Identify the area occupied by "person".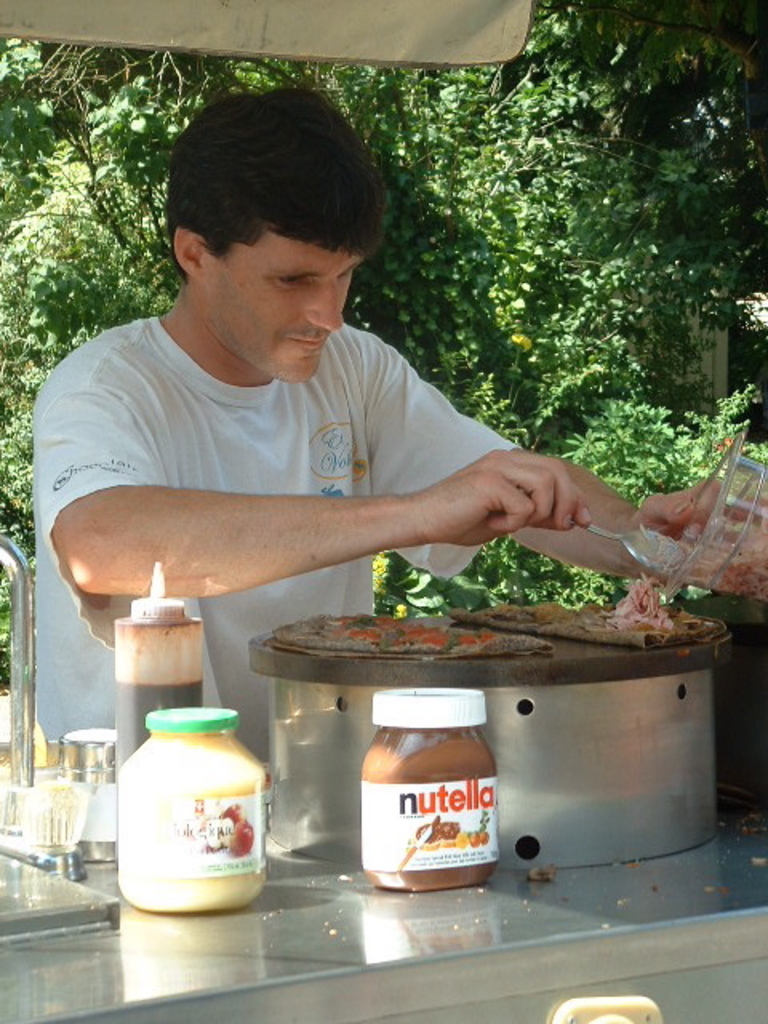
Area: [x1=66, y1=82, x2=637, y2=837].
